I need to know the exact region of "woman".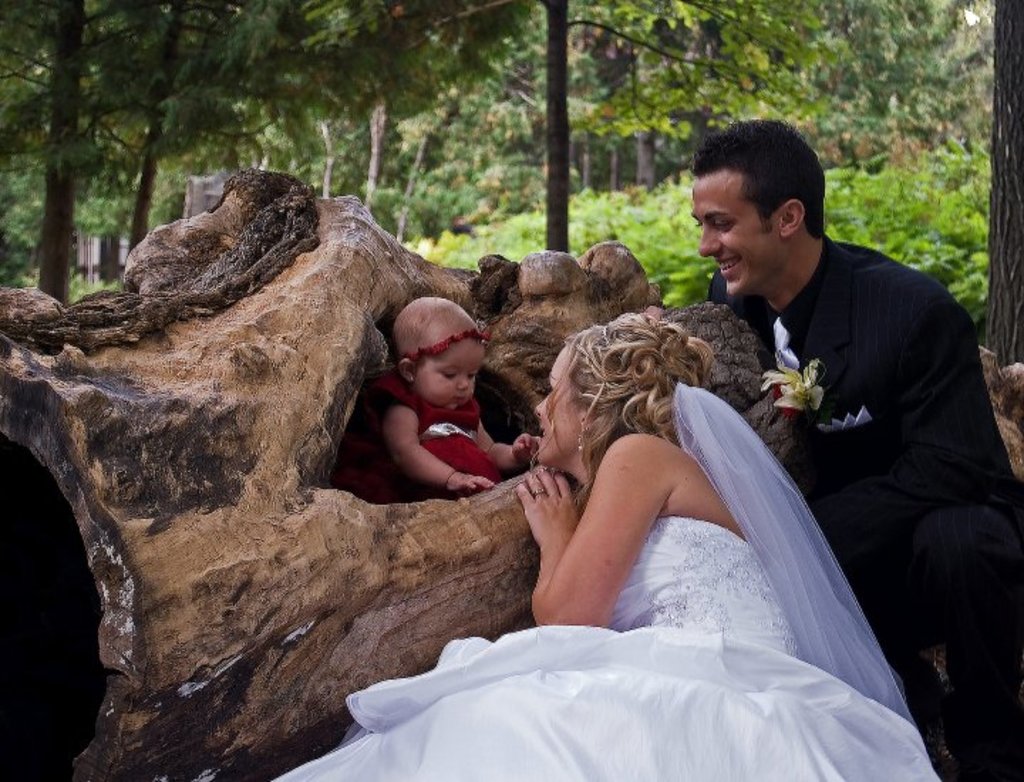
Region: [left=260, top=222, right=920, bottom=762].
